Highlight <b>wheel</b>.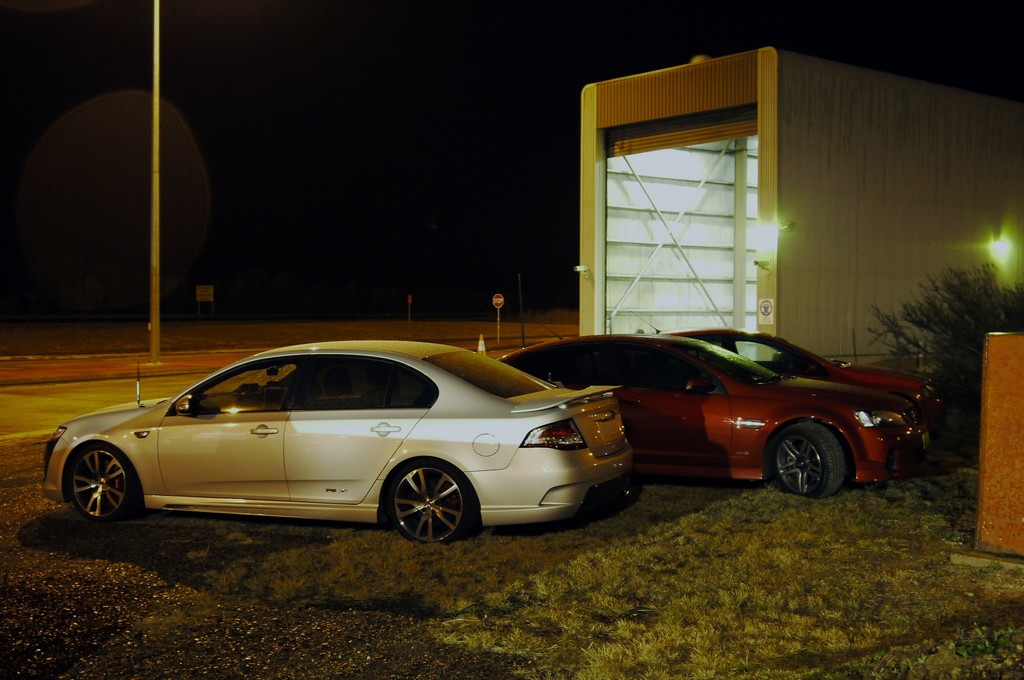
Highlighted region: 67,442,141,522.
